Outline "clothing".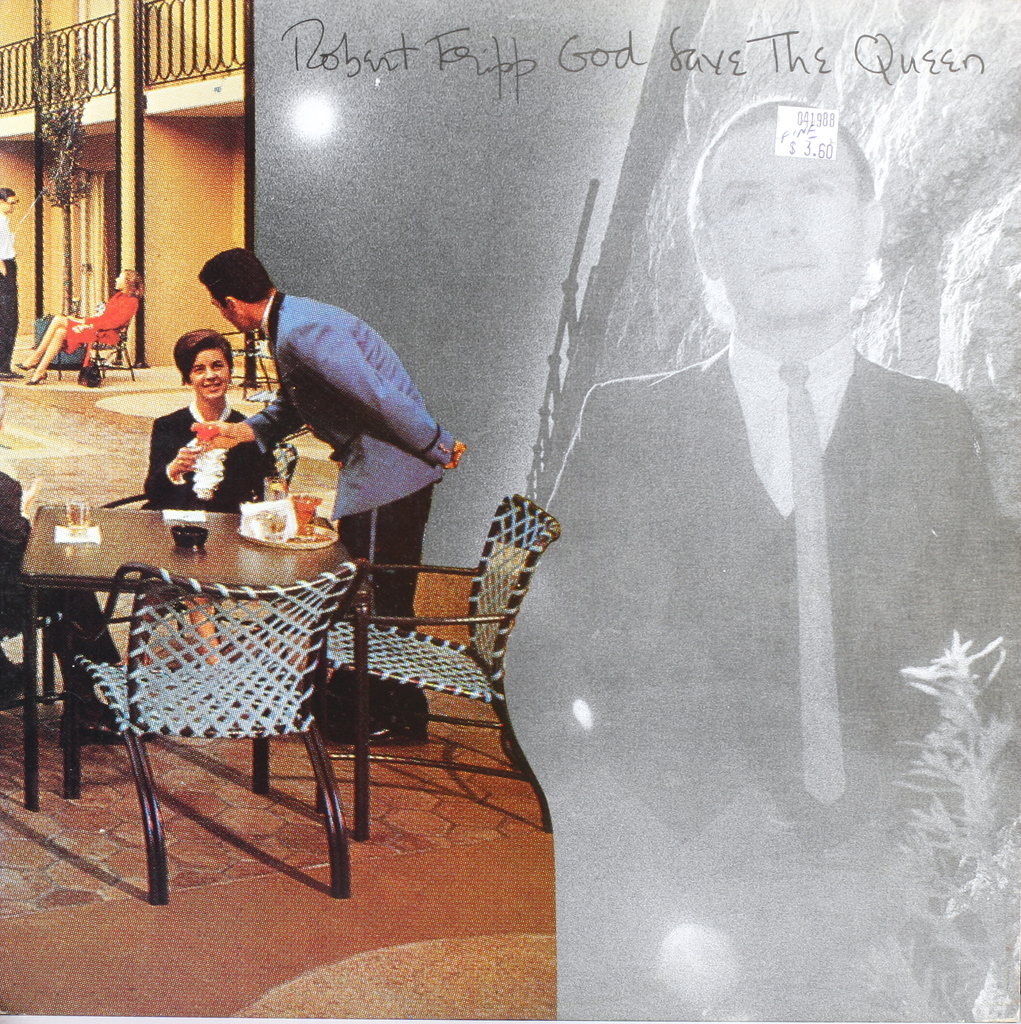
Outline: <box>540,232,997,975</box>.
